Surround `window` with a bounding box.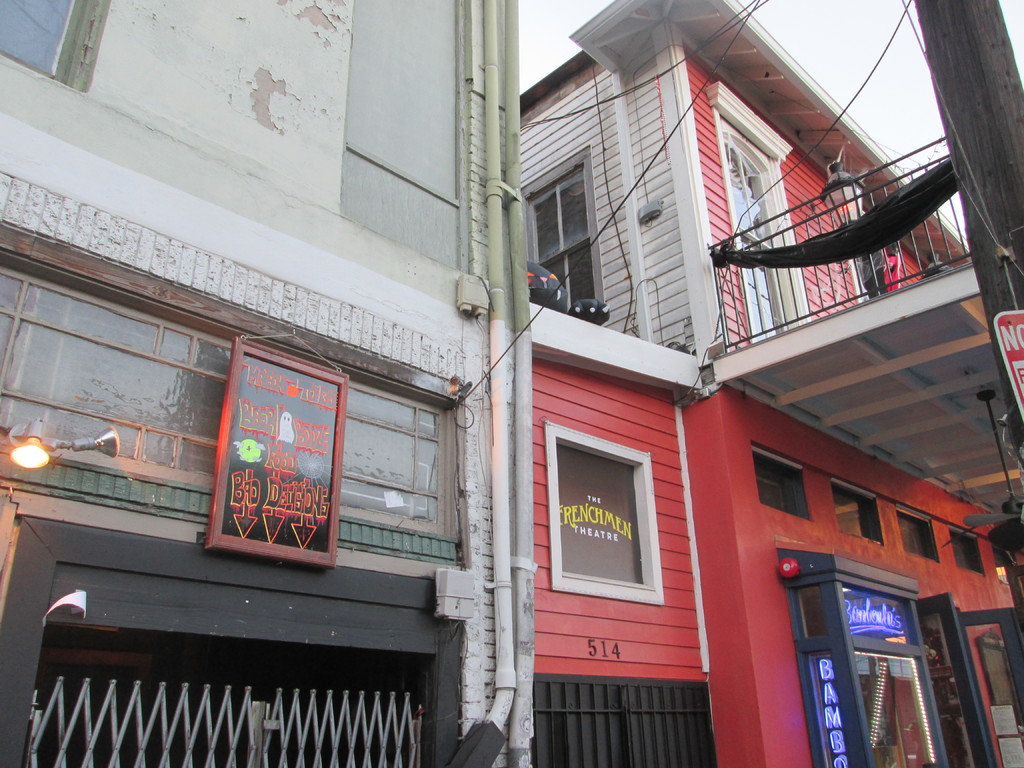
bbox=[515, 141, 605, 308].
